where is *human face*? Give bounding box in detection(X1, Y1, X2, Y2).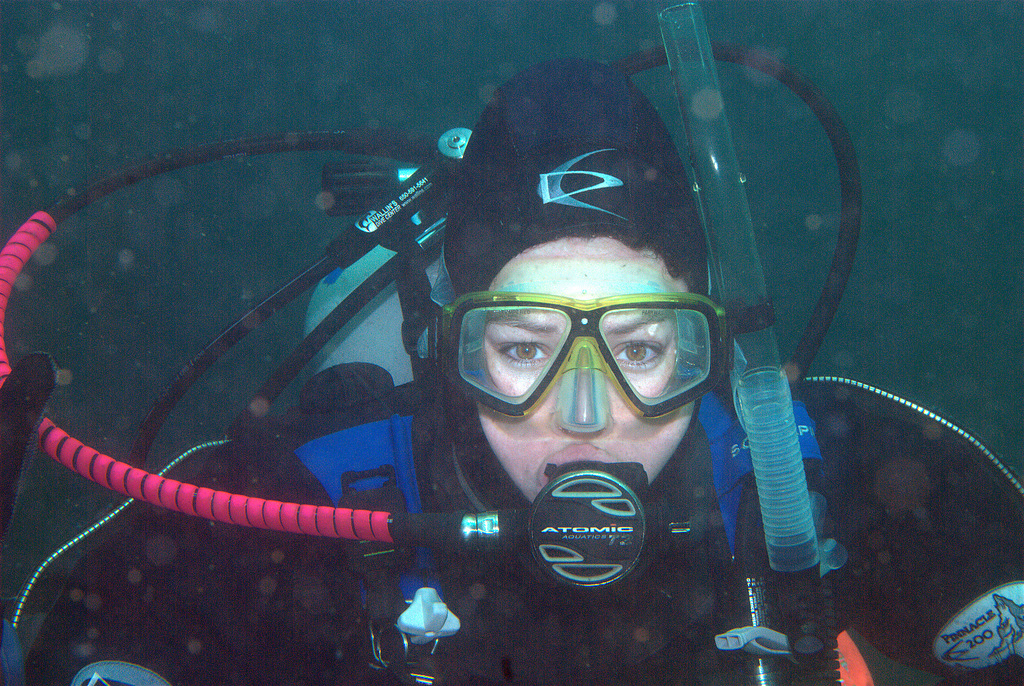
detection(478, 234, 693, 504).
